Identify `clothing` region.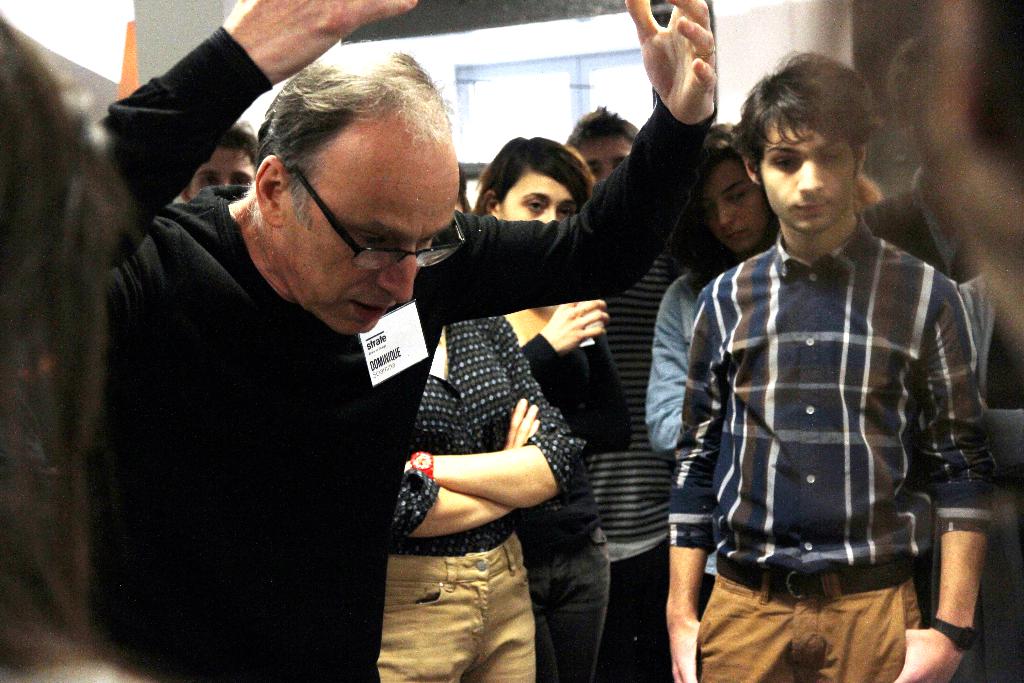
Region: left=508, top=324, right=634, bottom=672.
